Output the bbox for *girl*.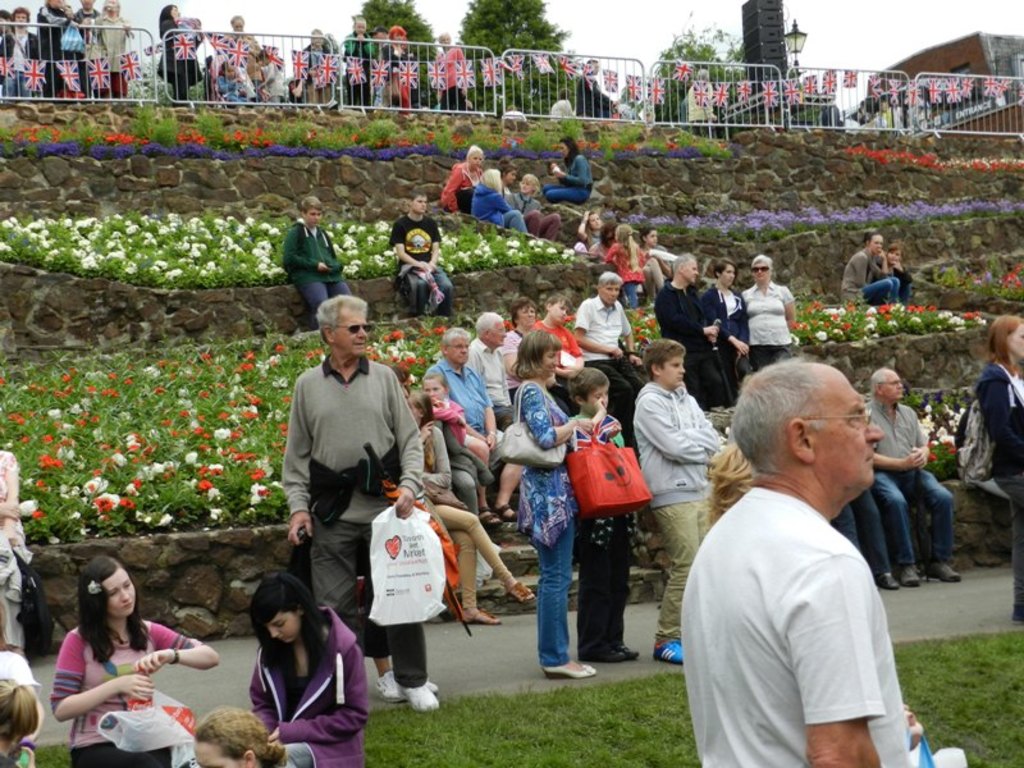
locate(707, 259, 751, 378).
